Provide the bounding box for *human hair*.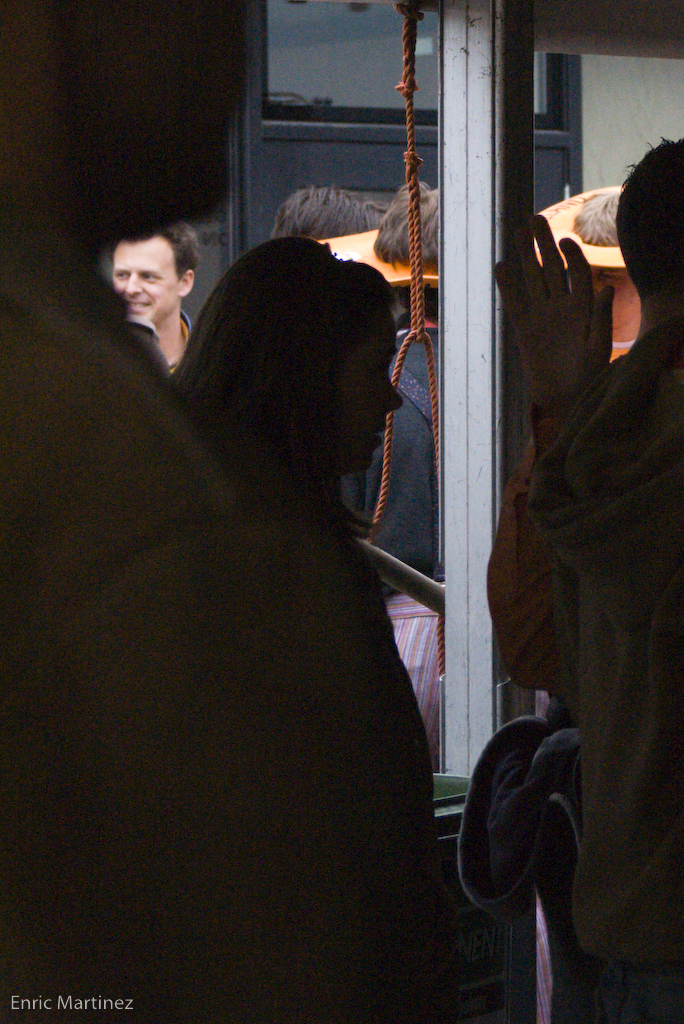
rect(171, 232, 385, 508).
